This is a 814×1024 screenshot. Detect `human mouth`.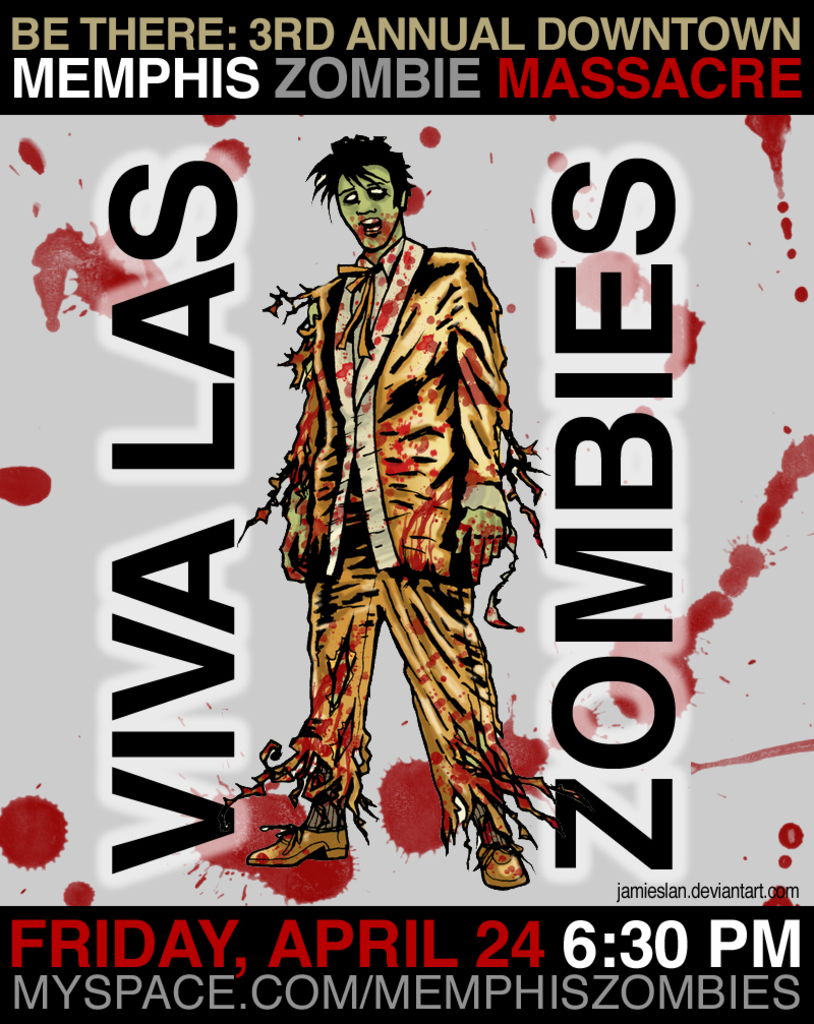
[357, 216, 384, 236].
